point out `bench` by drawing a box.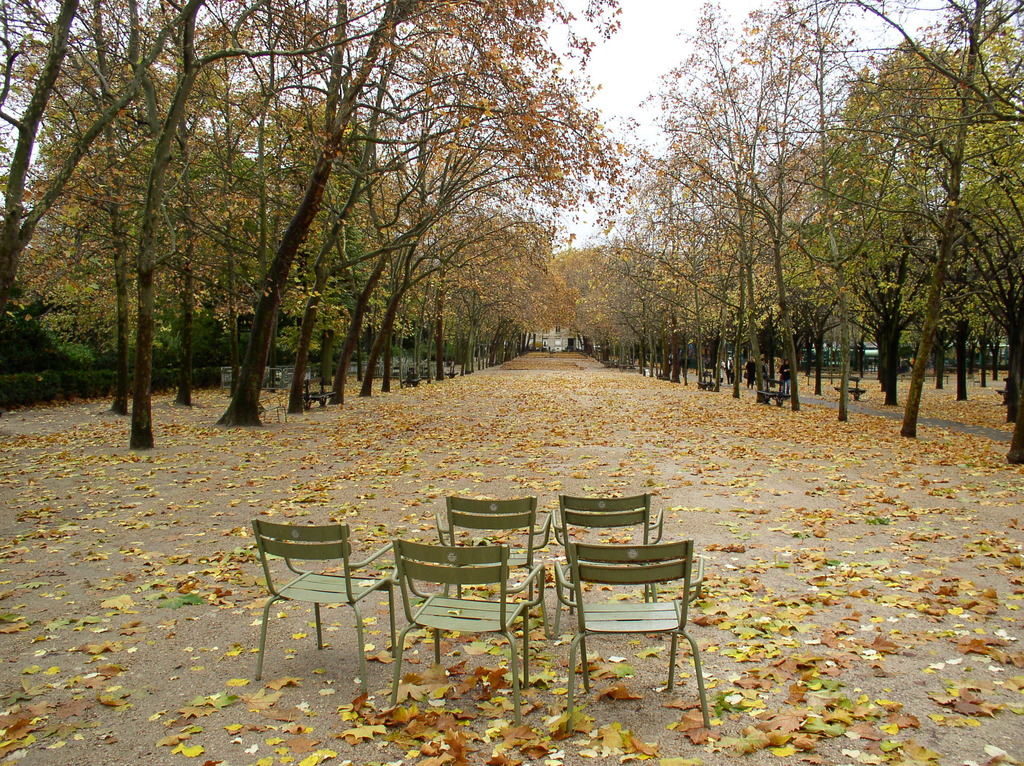
445:363:458:377.
